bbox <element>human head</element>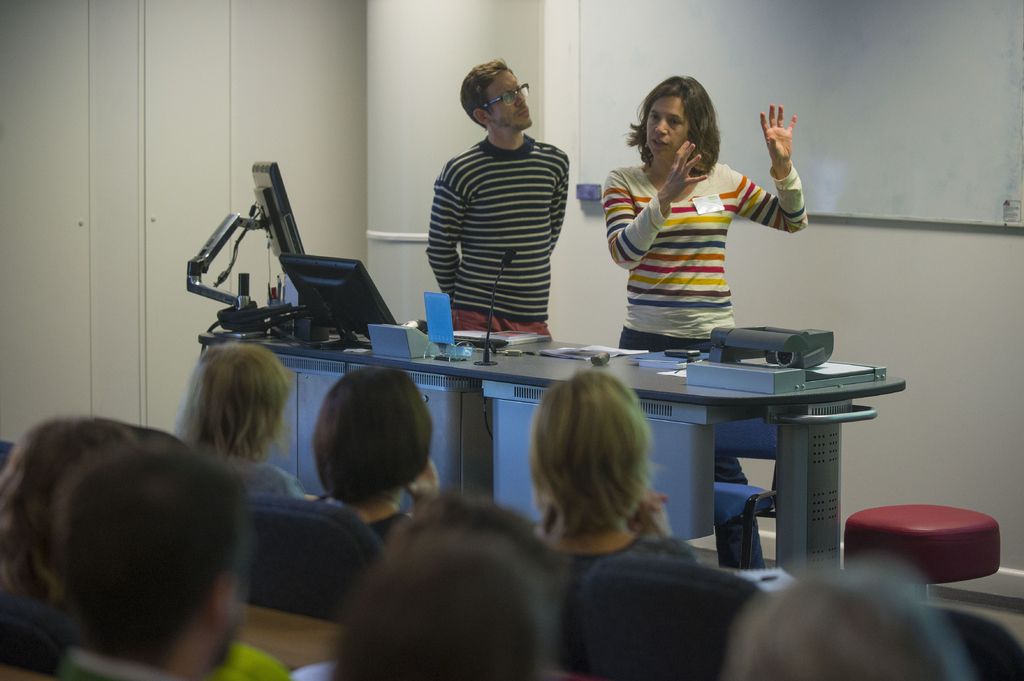
[62, 440, 256, 664]
